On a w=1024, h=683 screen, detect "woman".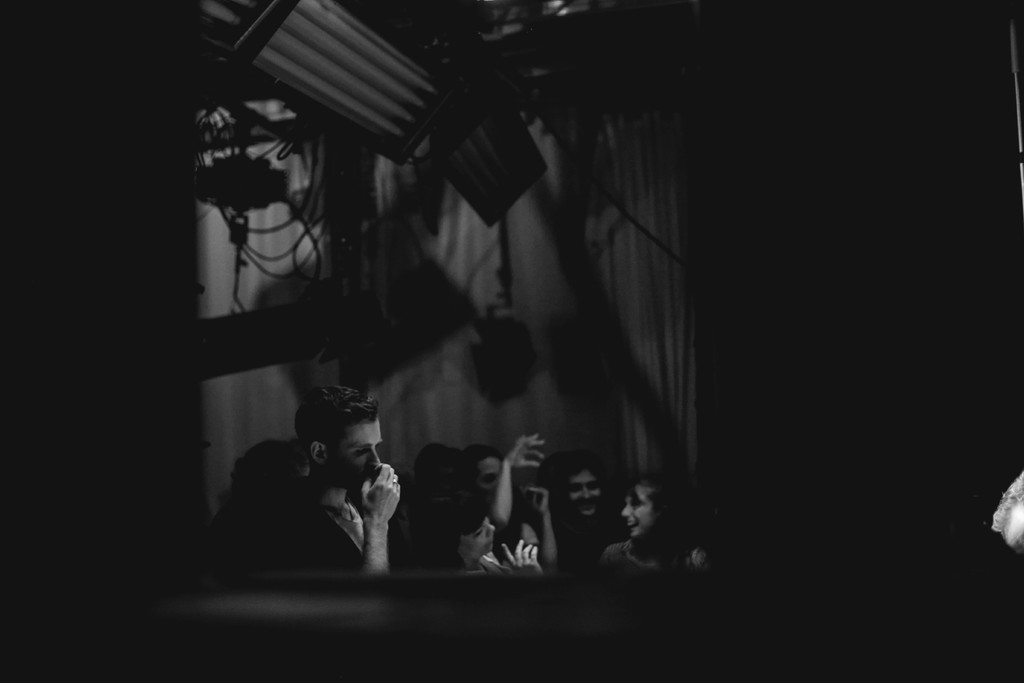
l=538, t=448, r=616, b=568.
